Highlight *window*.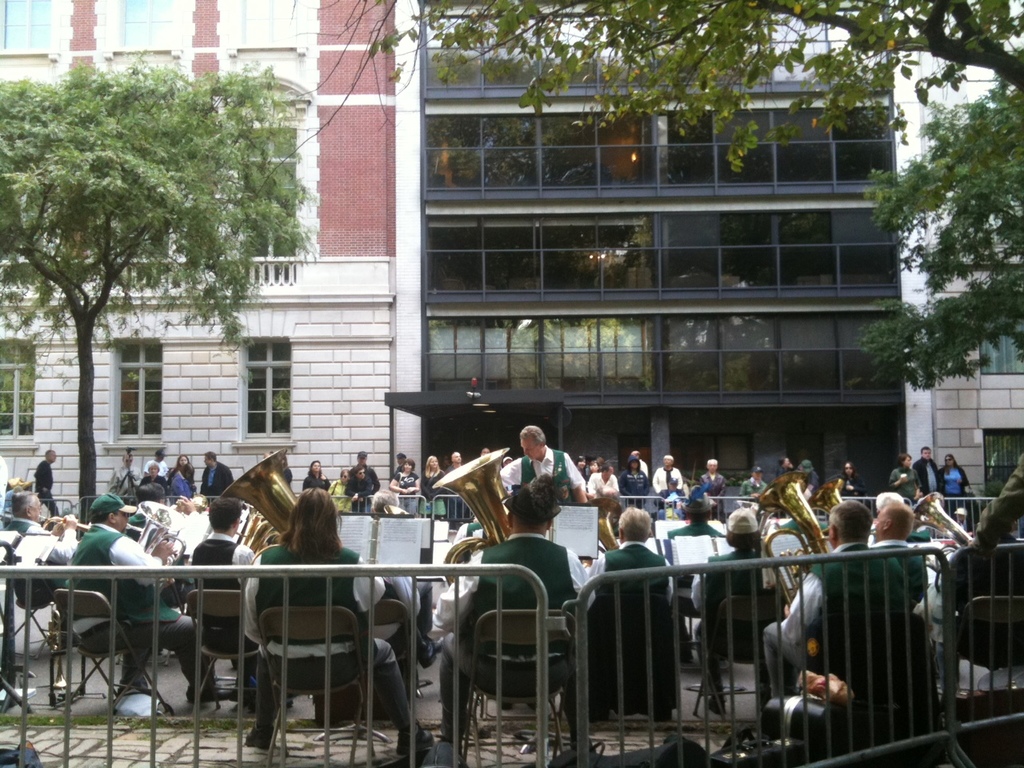
Highlighted region: box(0, 335, 35, 450).
